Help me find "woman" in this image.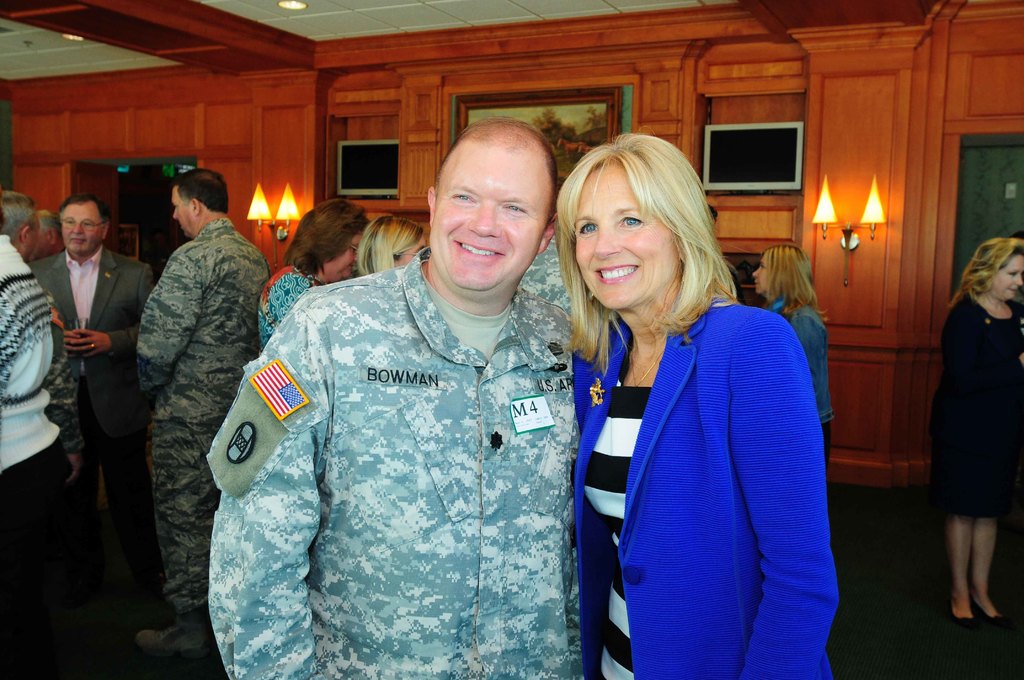
Found it: 933/237/1023/624.
